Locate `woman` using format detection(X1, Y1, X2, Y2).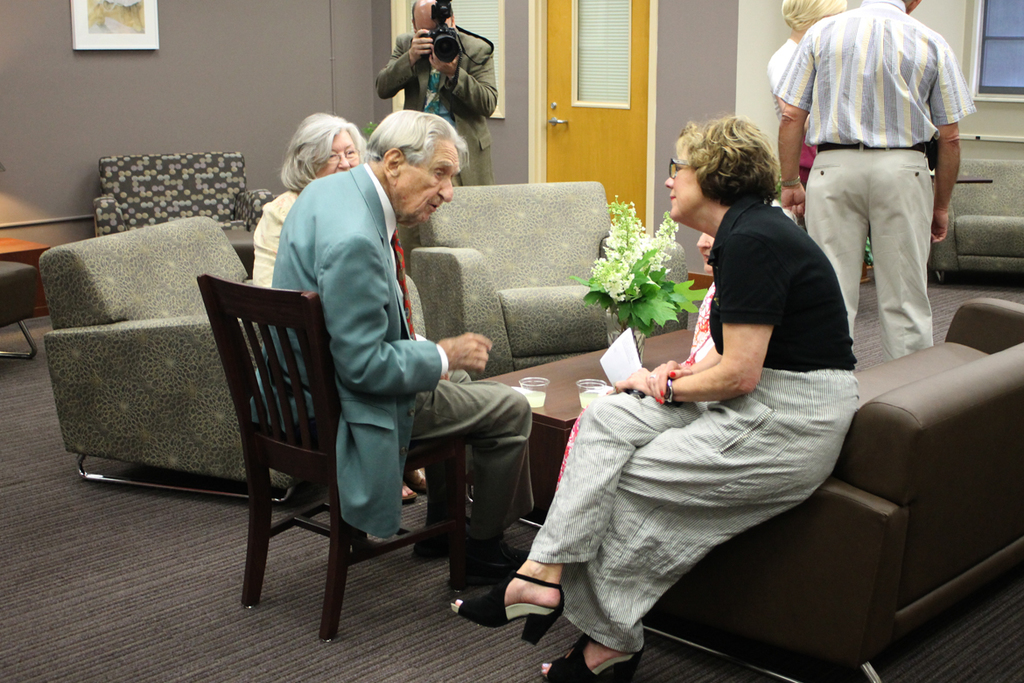
detection(761, 0, 855, 201).
